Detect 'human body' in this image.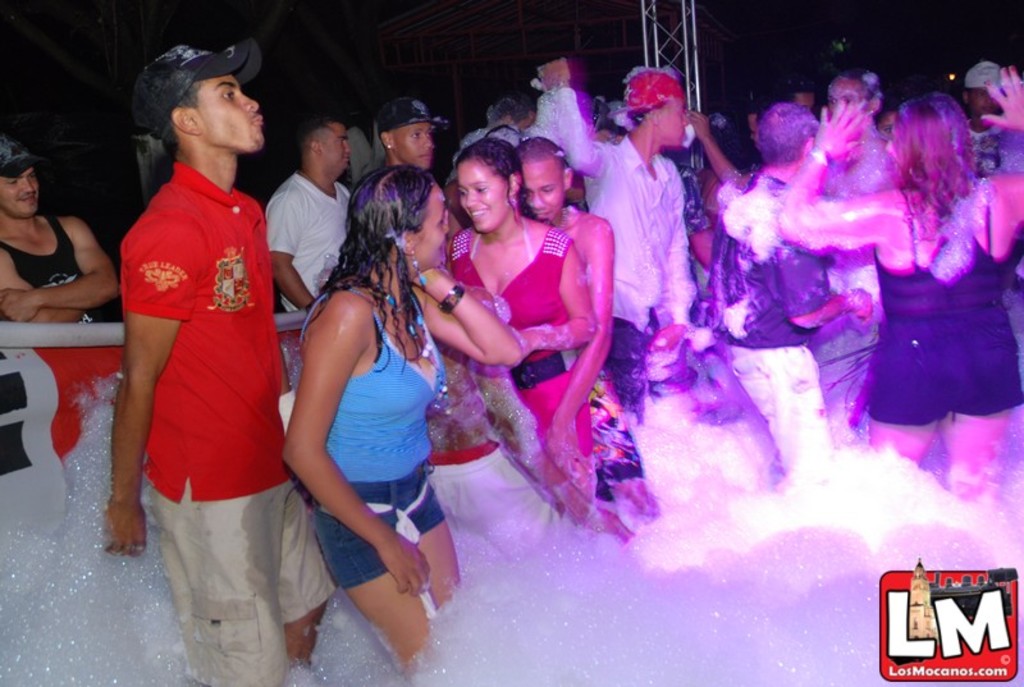
Detection: x1=716 y1=90 x2=869 y2=482.
